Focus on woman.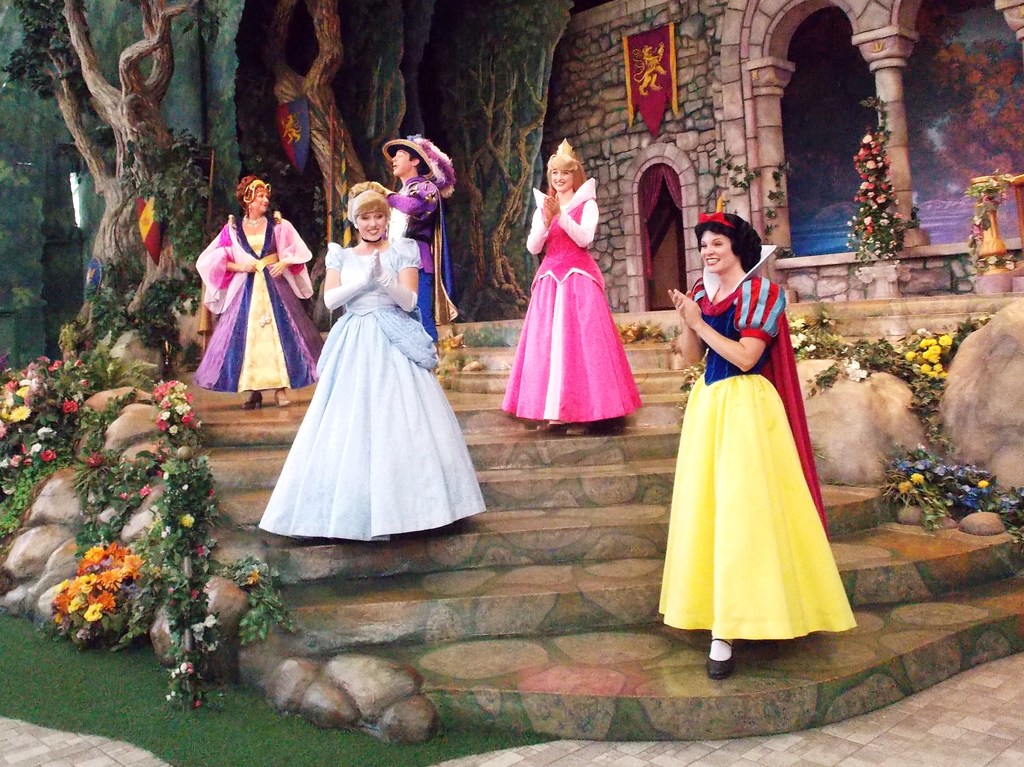
Focused at l=257, t=179, r=488, b=543.
